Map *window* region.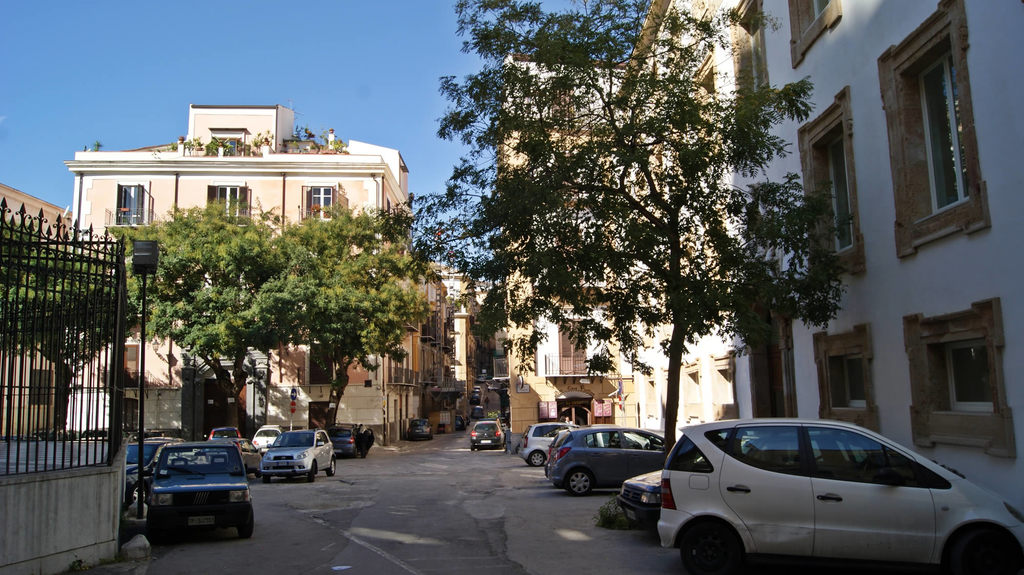
Mapped to x1=209 y1=184 x2=251 y2=216.
